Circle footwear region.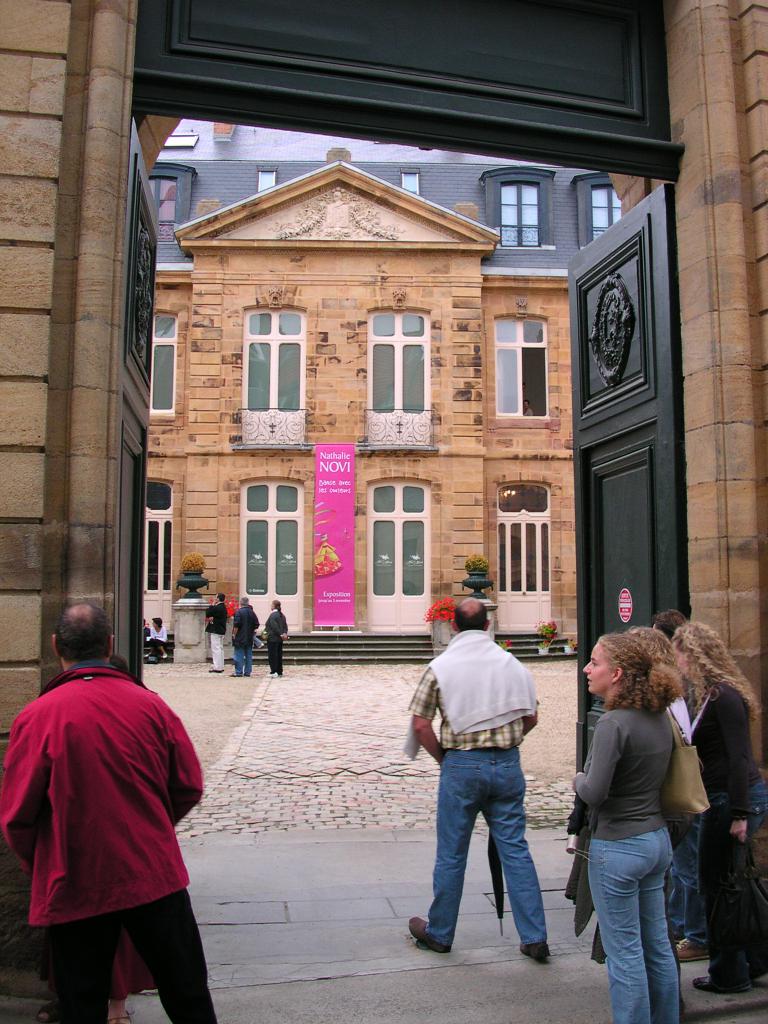
Region: l=673, t=937, r=710, b=963.
